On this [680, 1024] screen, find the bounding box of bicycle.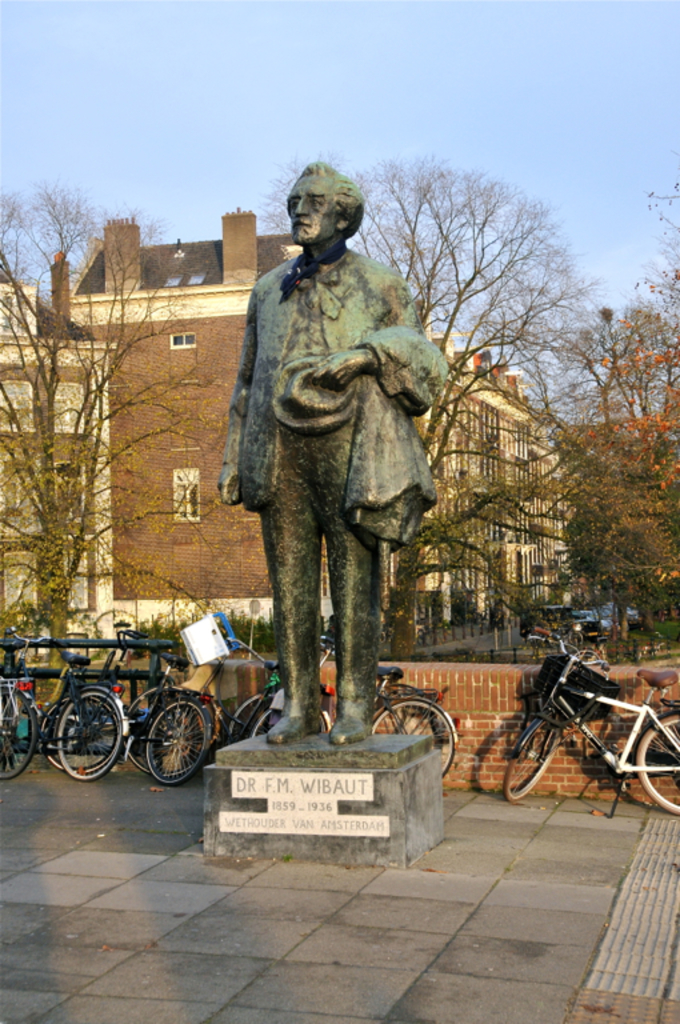
Bounding box: (505, 627, 679, 820).
